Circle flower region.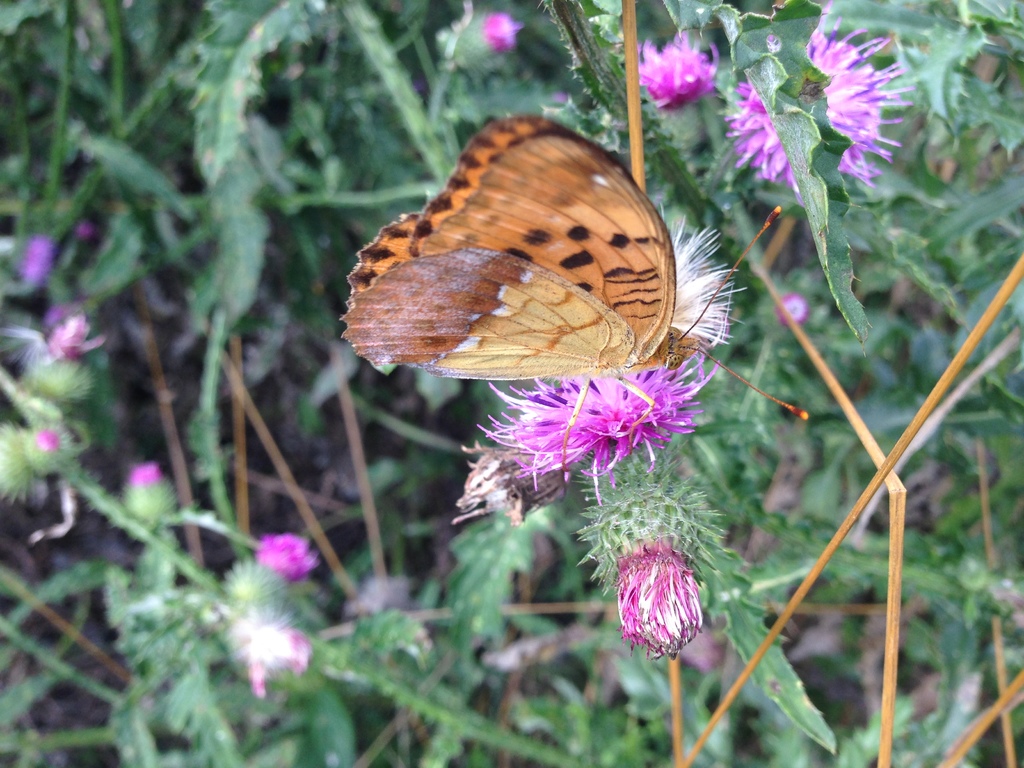
Region: bbox=[774, 292, 809, 331].
